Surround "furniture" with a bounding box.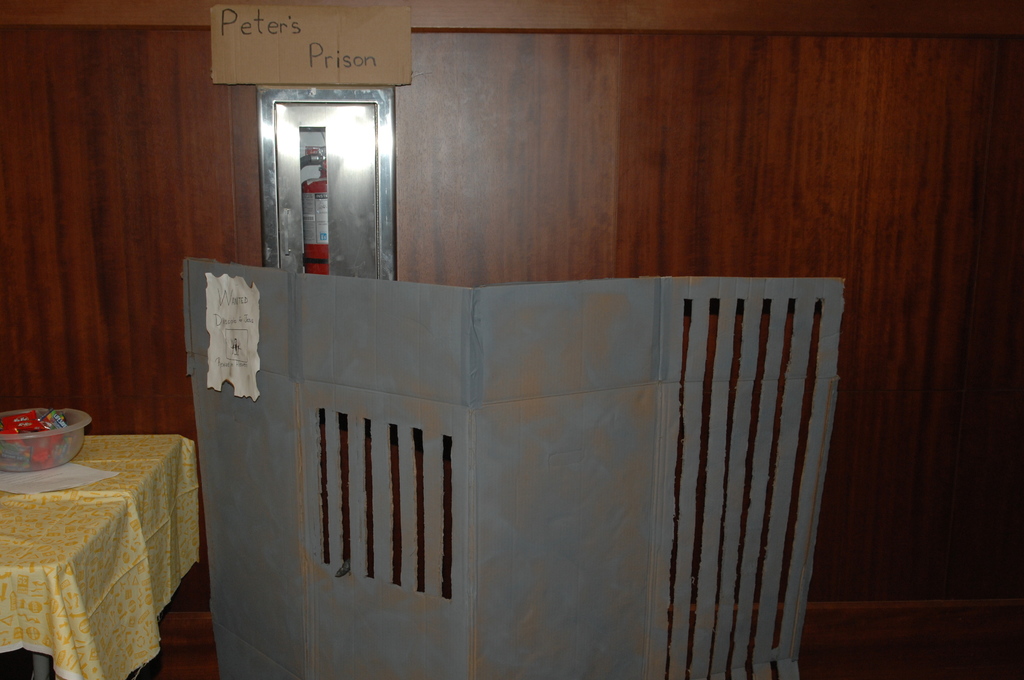
select_region(0, 434, 200, 679).
